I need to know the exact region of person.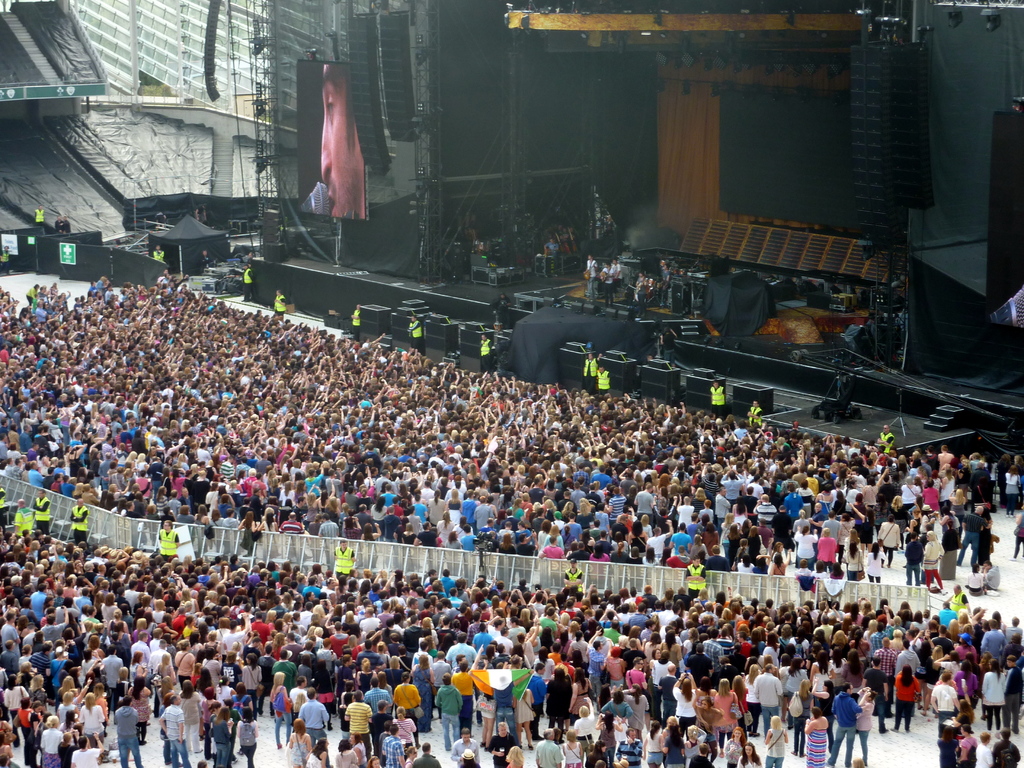
Region: Rect(579, 348, 605, 394).
